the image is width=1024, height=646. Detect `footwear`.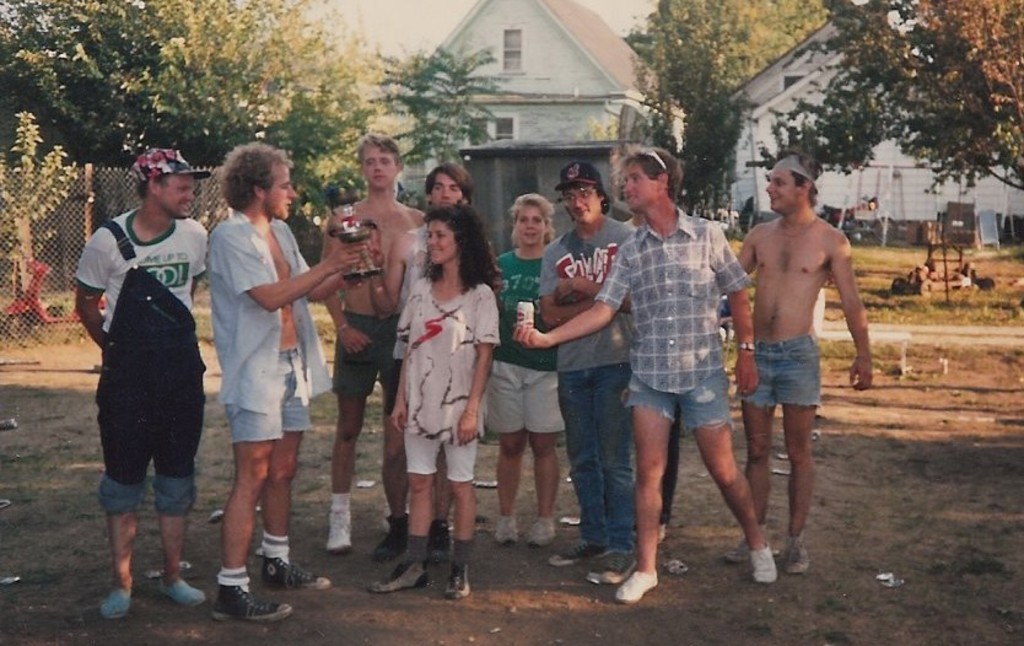
Detection: <box>548,540,603,565</box>.
